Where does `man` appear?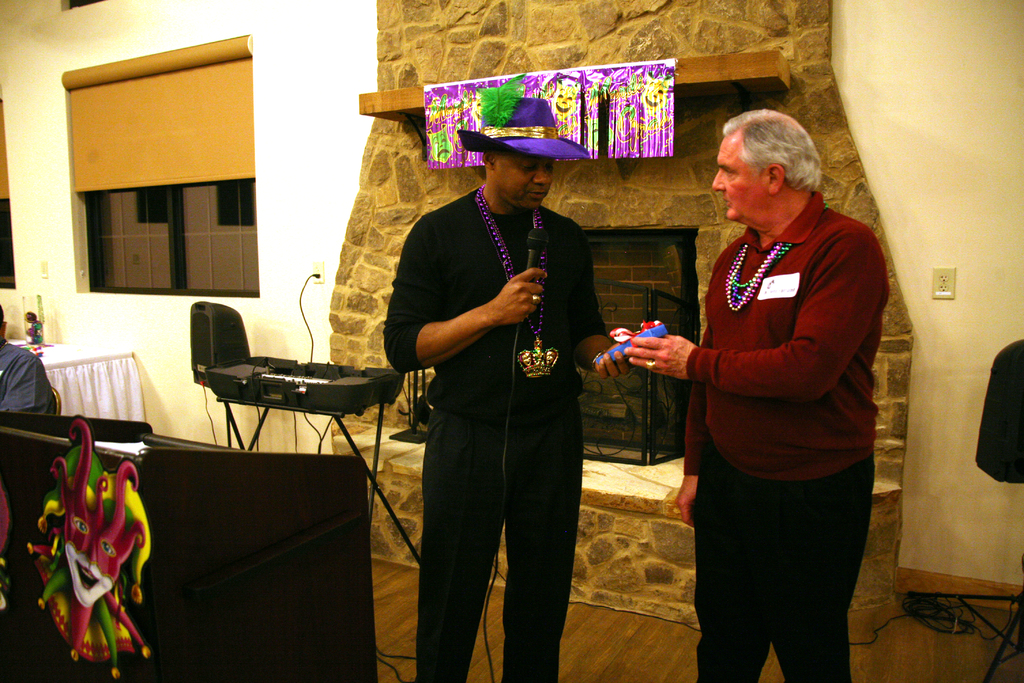
Appears at left=624, top=111, right=890, bottom=682.
